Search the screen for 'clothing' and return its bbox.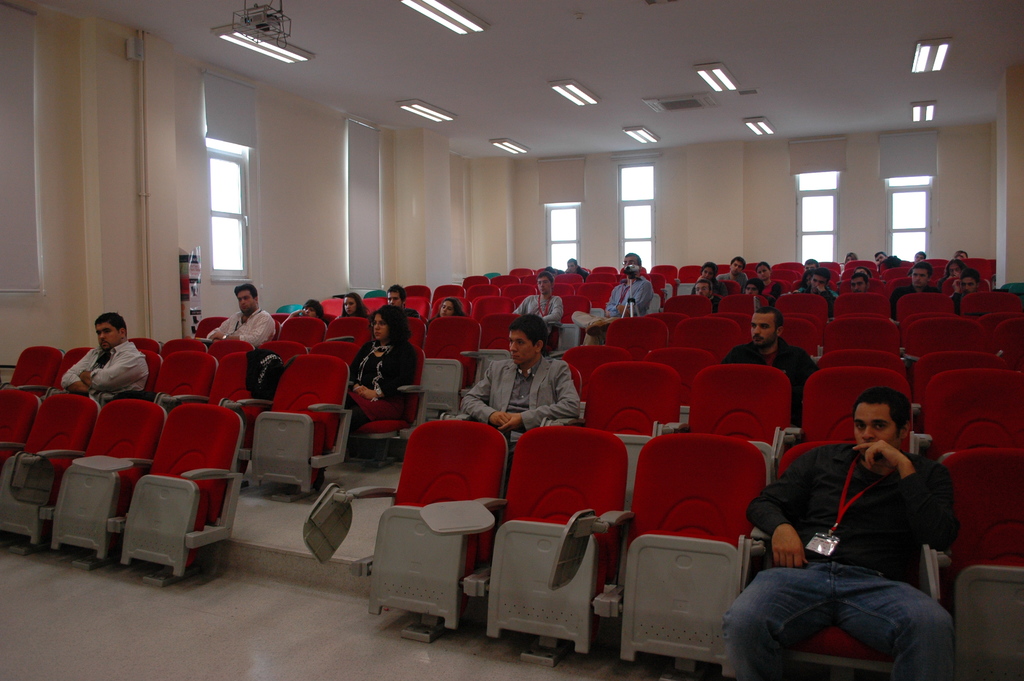
Found: [716, 274, 748, 293].
